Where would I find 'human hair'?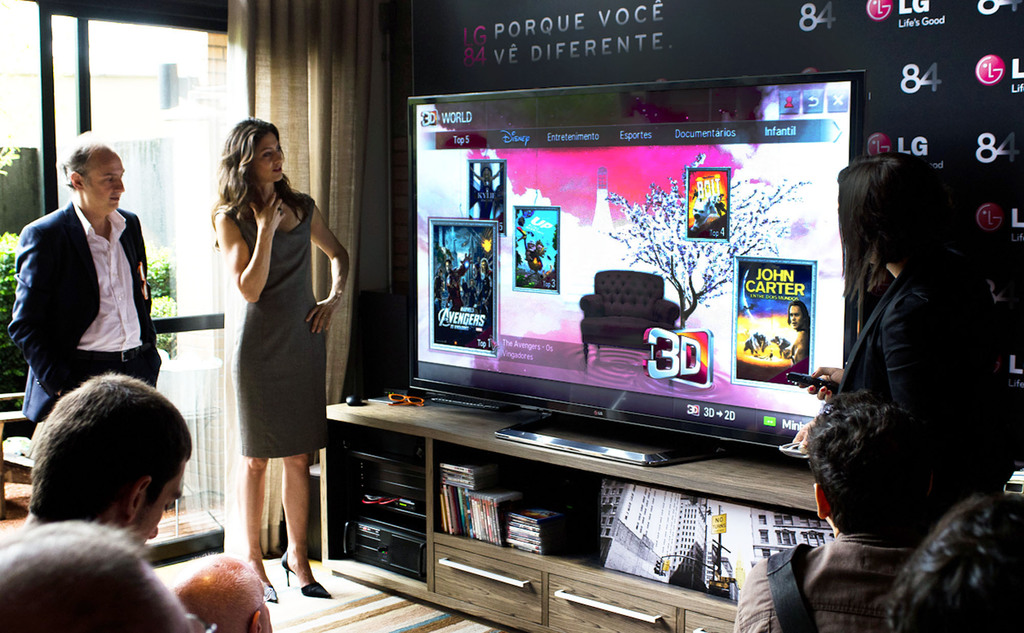
At bbox=[174, 547, 257, 632].
